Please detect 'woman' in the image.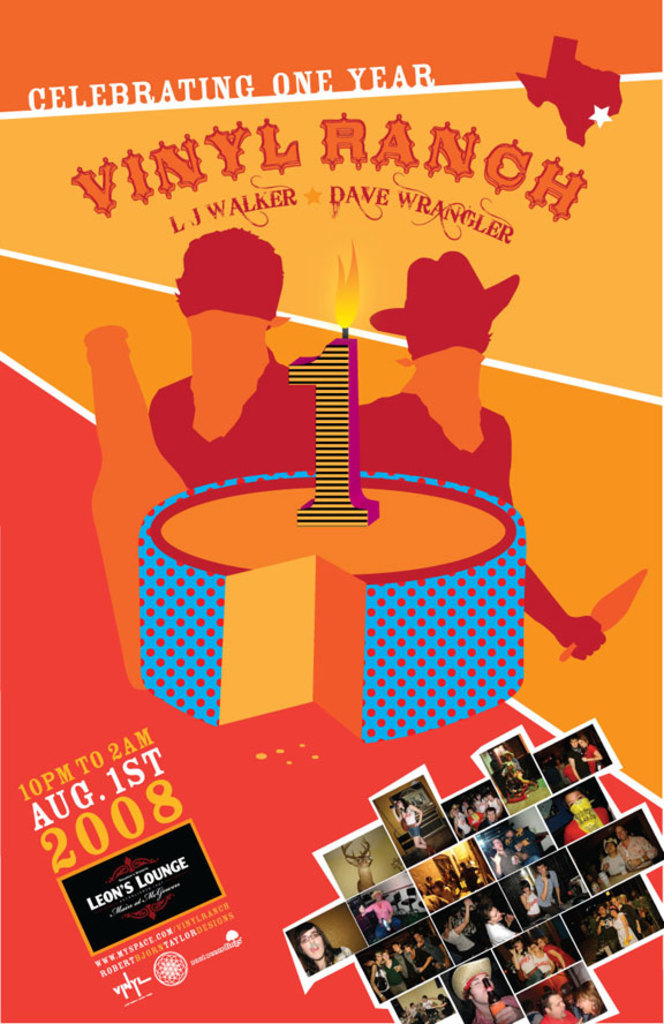
box(540, 934, 574, 971).
